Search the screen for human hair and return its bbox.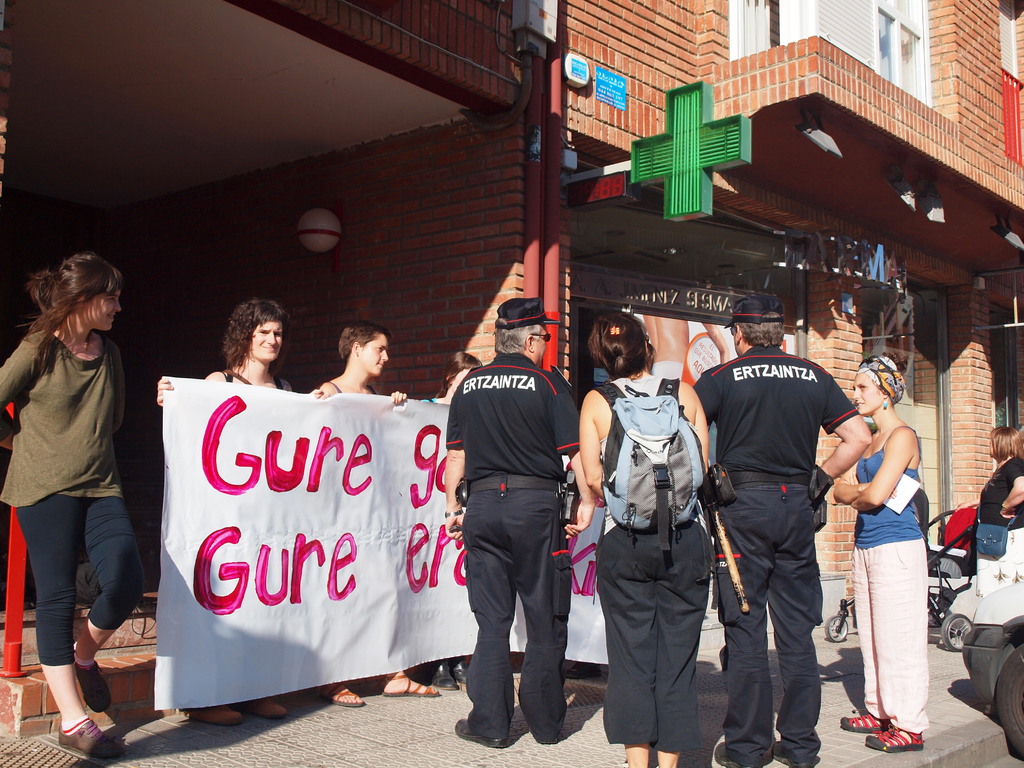
Found: (x1=20, y1=250, x2=111, y2=391).
